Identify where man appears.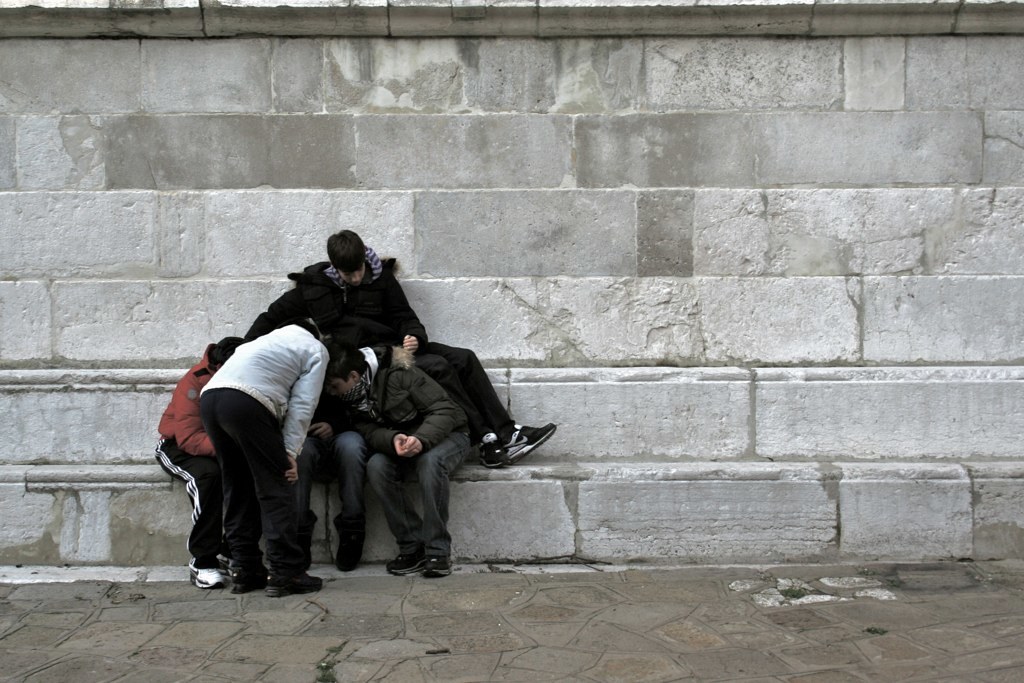
Appears at 325 338 466 575.
